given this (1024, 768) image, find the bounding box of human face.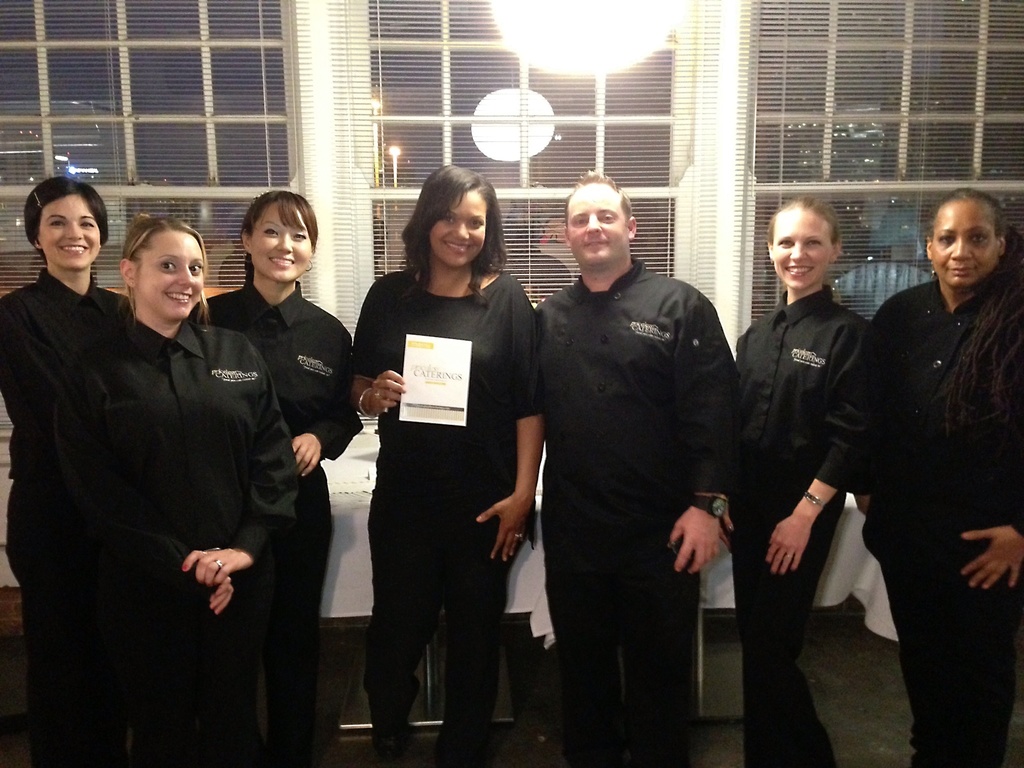
pyautogui.locateOnScreen(38, 195, 98, 268).
